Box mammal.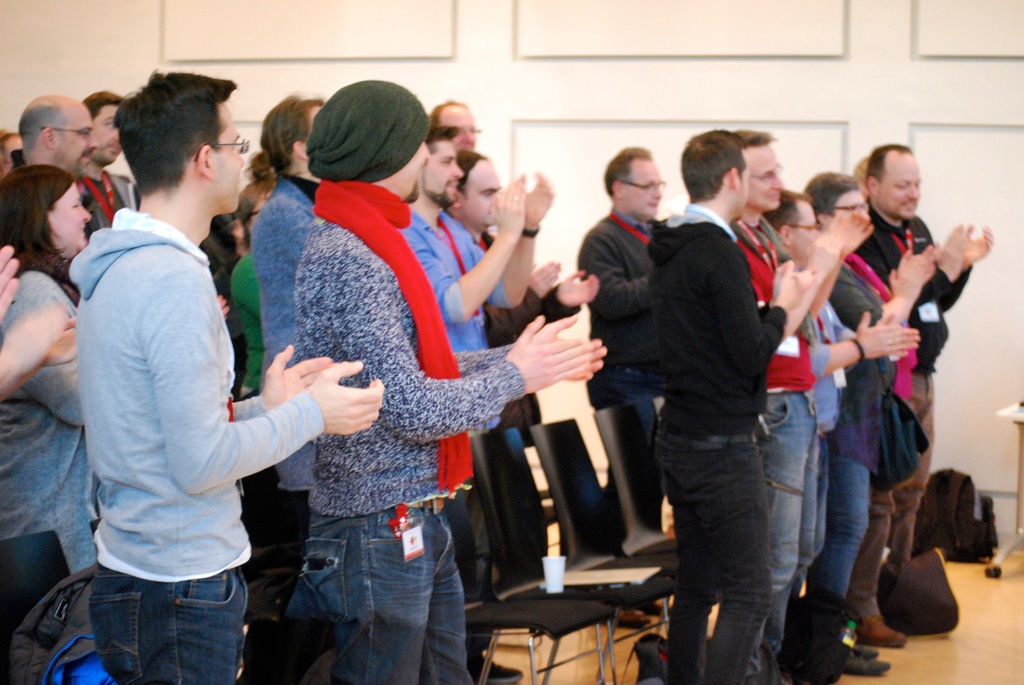
detection(67, 65, 383, 684).
